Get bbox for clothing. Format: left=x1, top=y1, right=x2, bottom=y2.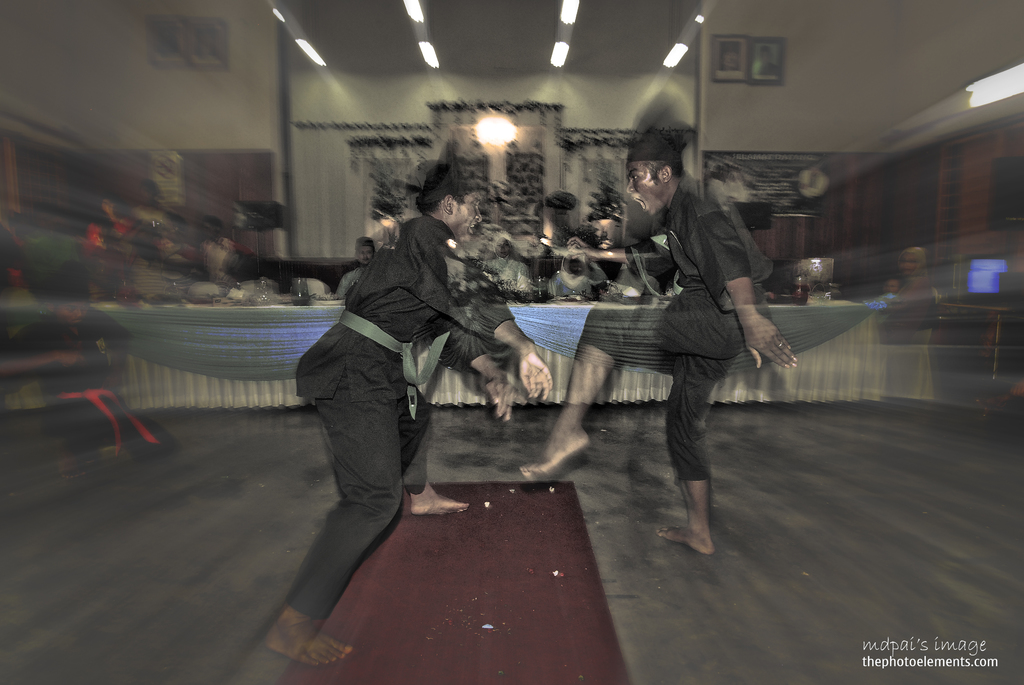
left=576, top=131, right=771, bottom=482.
